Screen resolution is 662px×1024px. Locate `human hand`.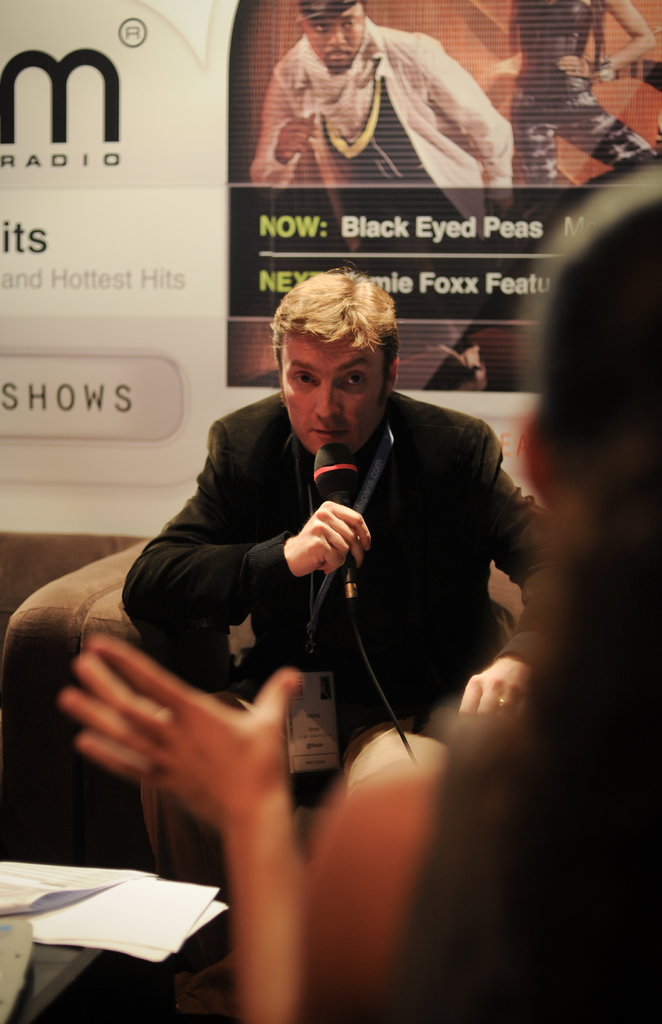
box(35, 637, 316, 899).
